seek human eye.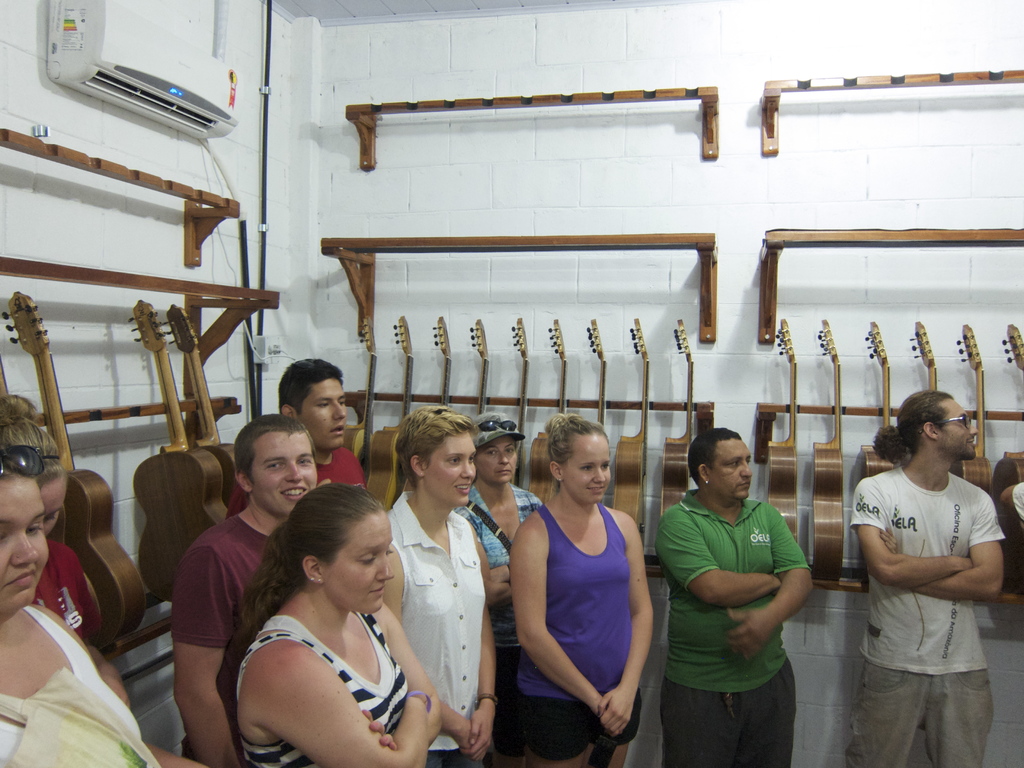
bbox=[470, 456, 475, 466].
